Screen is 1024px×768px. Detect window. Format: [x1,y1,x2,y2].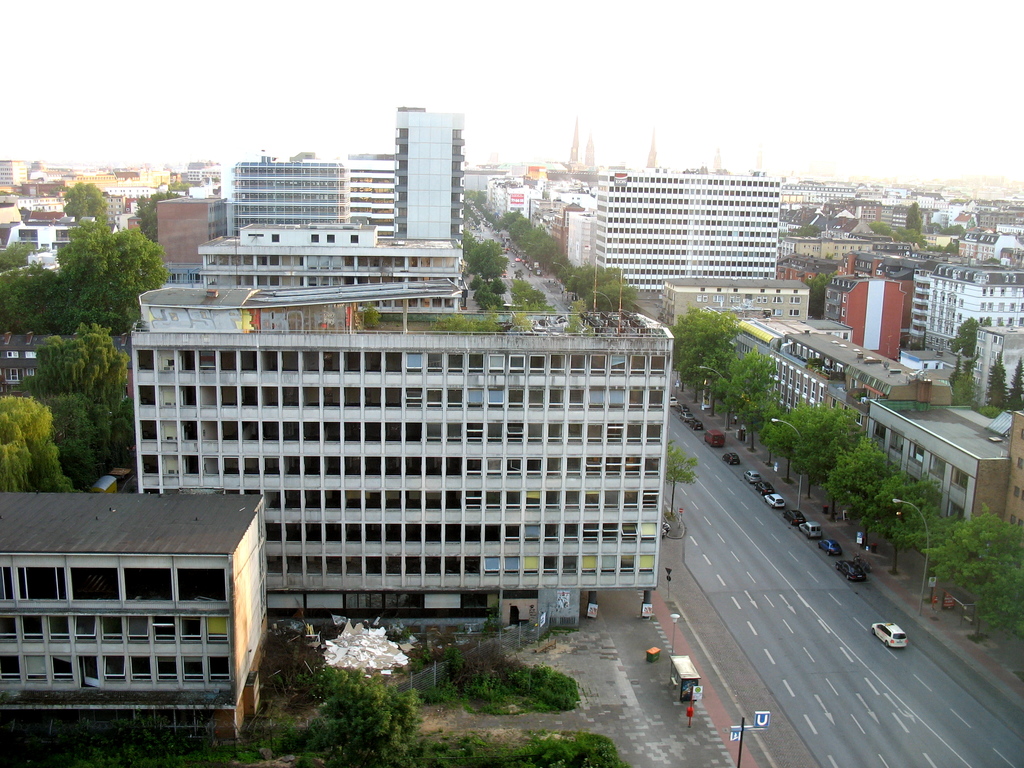
[758,294,767,302].
